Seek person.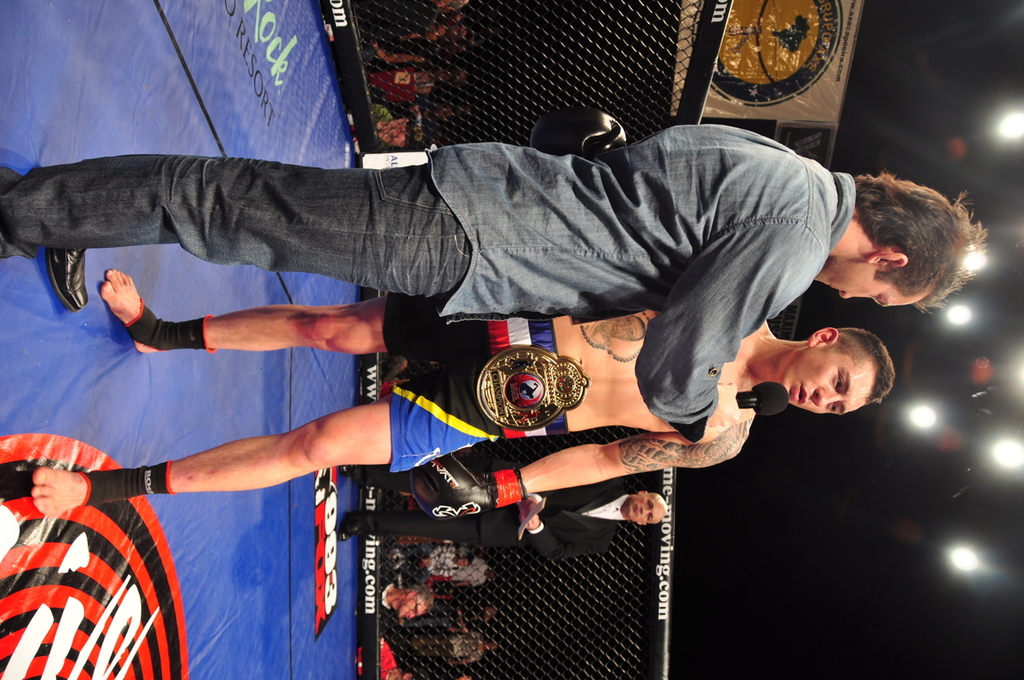
x1=331, y1=465, x2=666, y2=549.
